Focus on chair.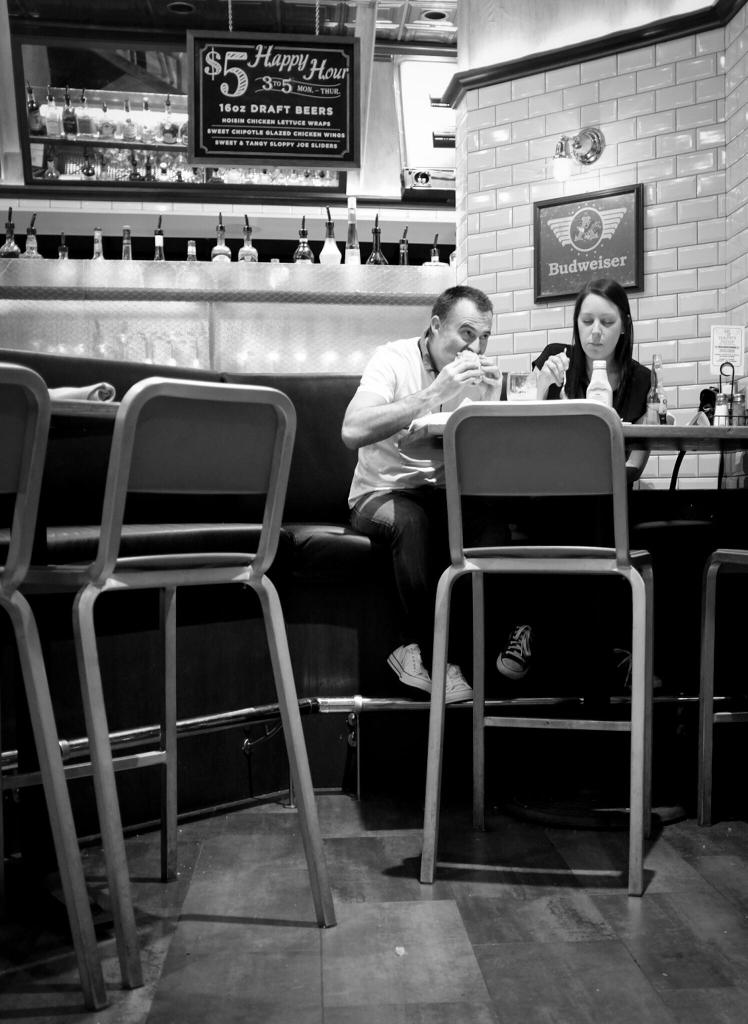
Focused at detection(416, 397, 643, 896).
